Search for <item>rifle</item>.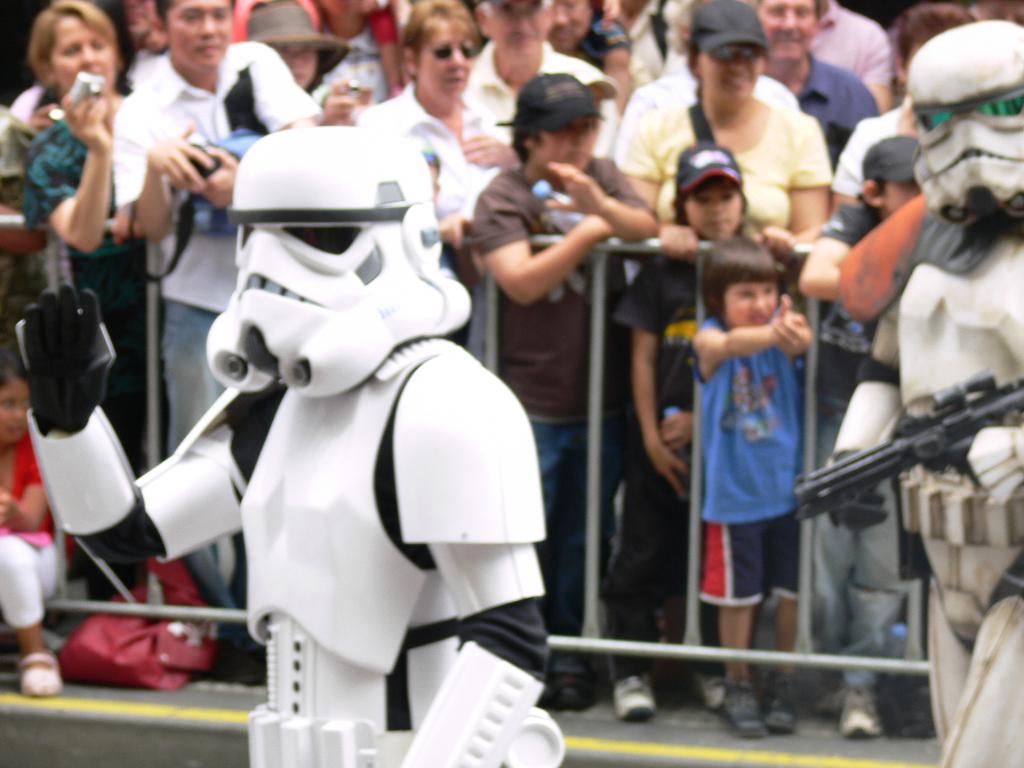
Found at BBox(791, 368, 1023, 528).
